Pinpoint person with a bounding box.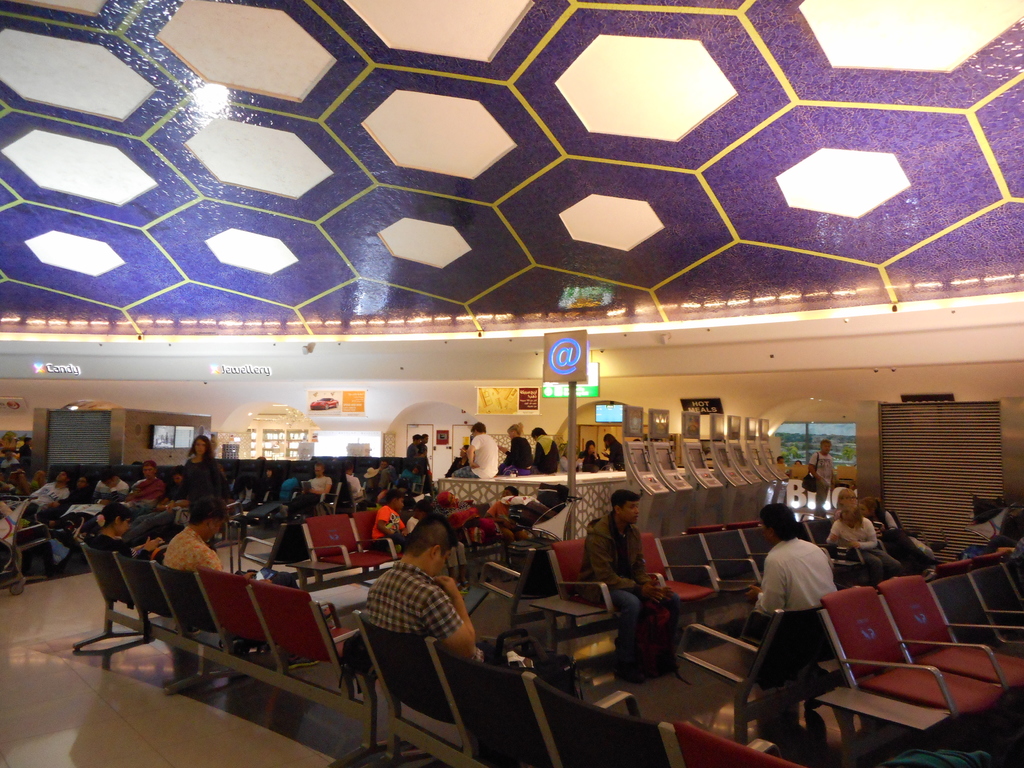
BBox(825, 499, 895, 569).
